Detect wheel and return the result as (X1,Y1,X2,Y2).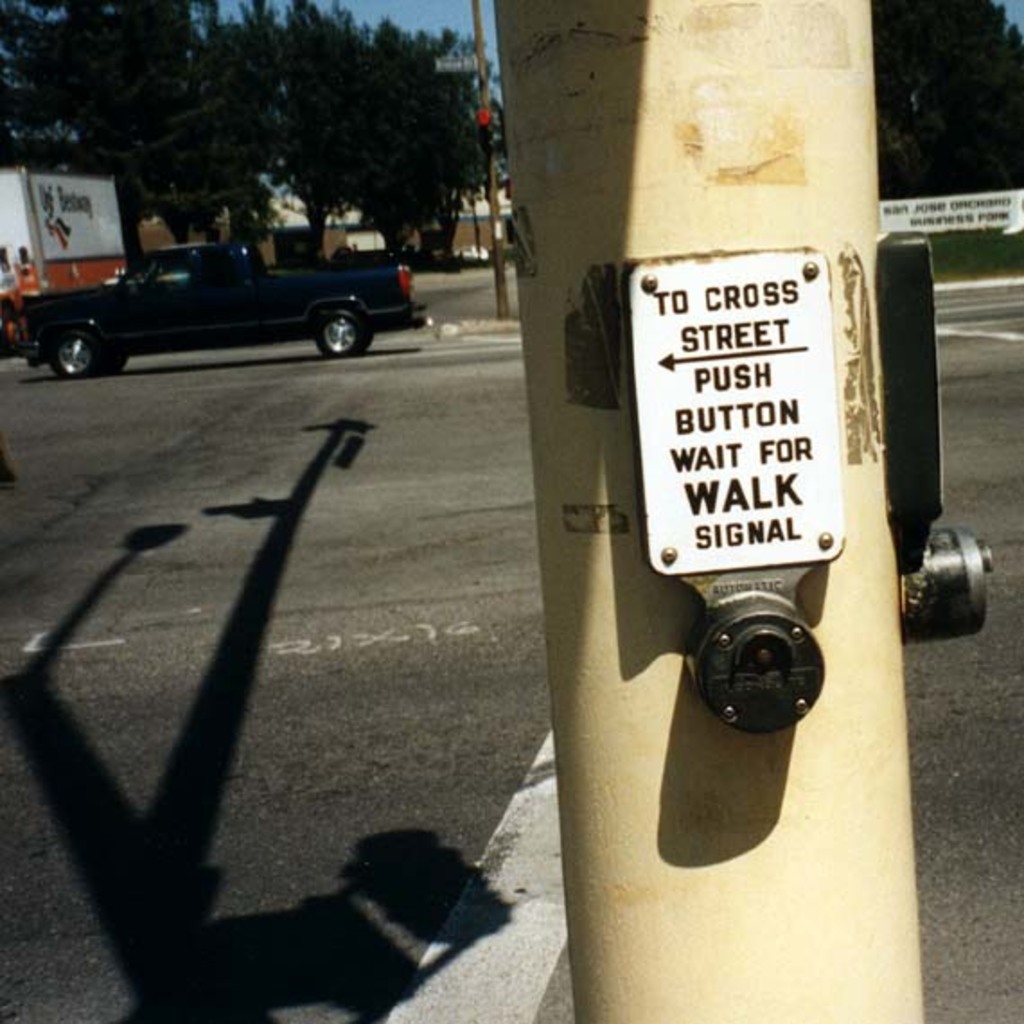
(307,304,374,366).
